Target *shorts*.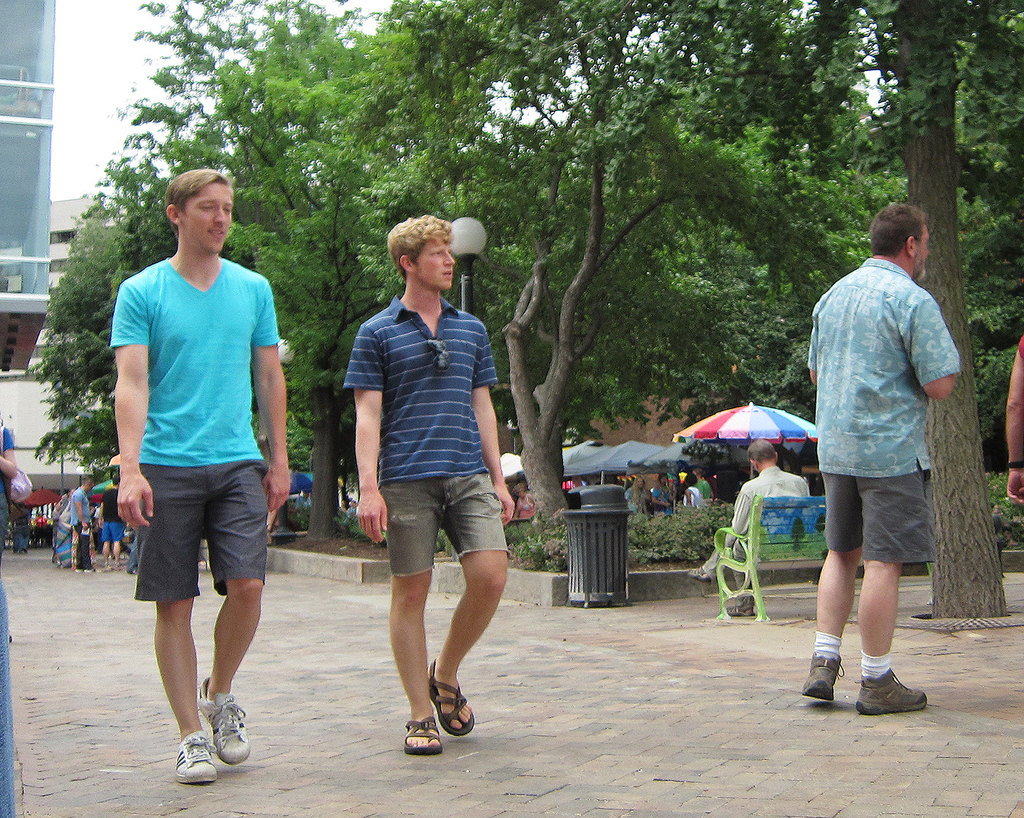
Target region: <region>100, 526, 127, 544</region>.
